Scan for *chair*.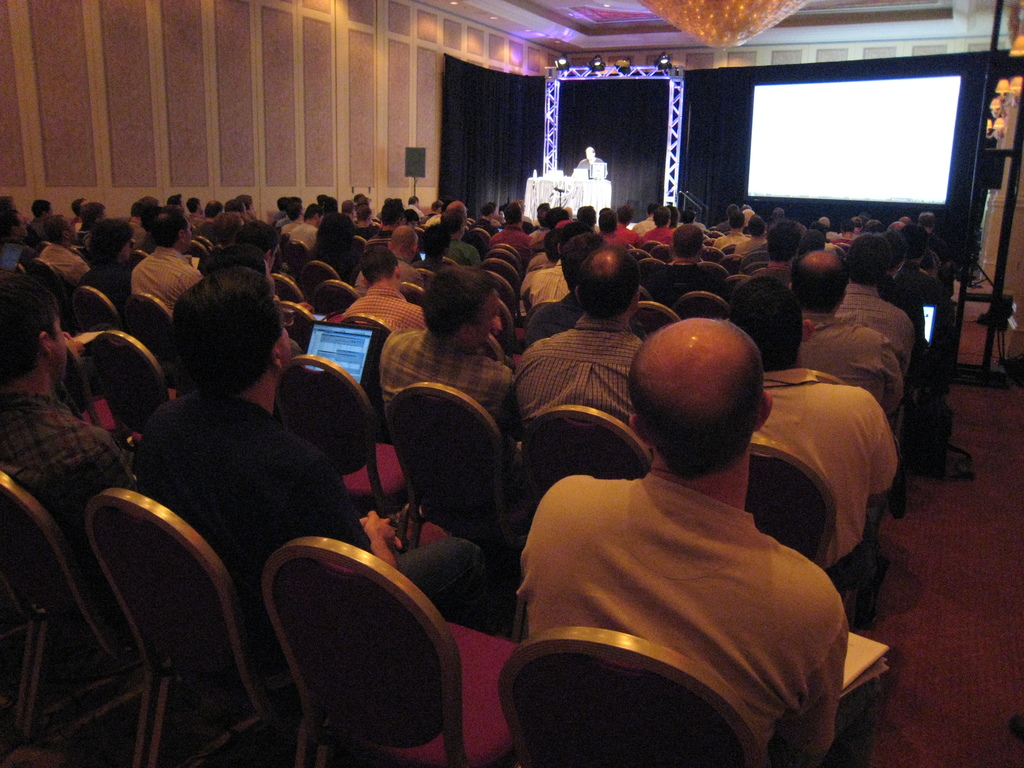
Scan result: box=[472, 228, 488, 252].
